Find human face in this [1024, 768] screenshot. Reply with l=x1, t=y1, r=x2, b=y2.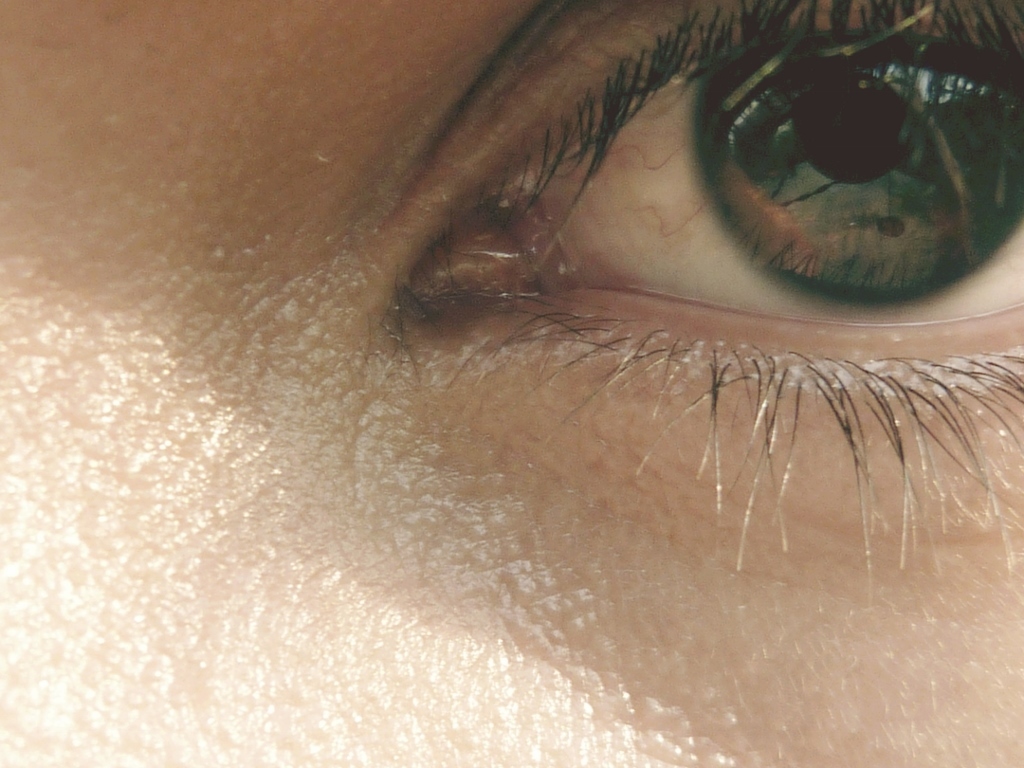
l=0, t=0, r=1023, b=767.
